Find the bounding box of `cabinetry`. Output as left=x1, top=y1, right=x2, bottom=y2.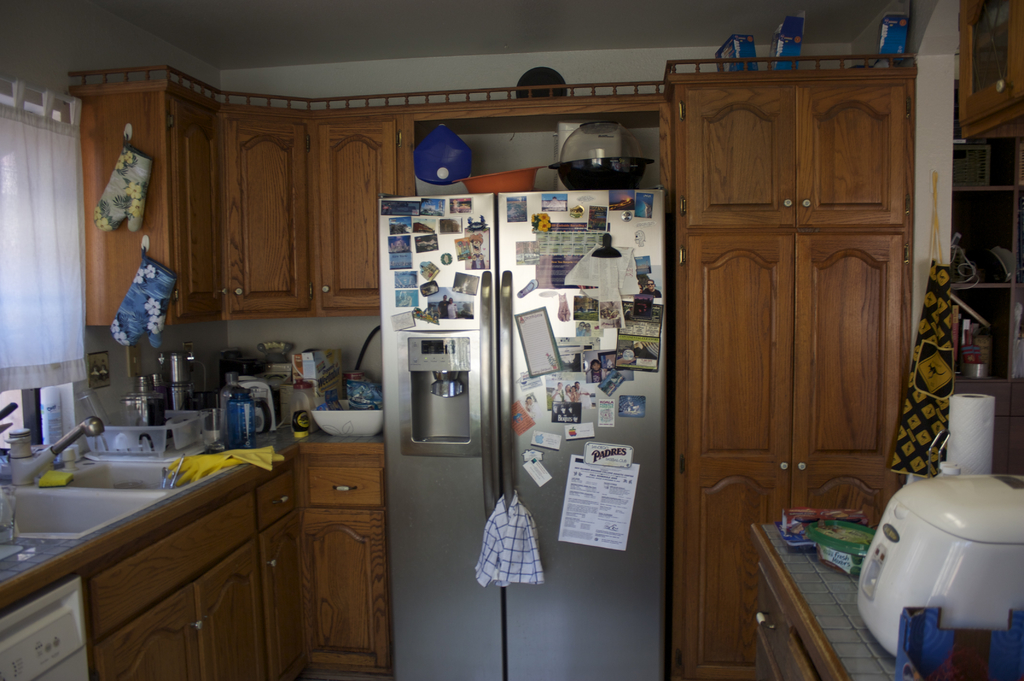
left=746, top=516, right=885, bottom=680.
